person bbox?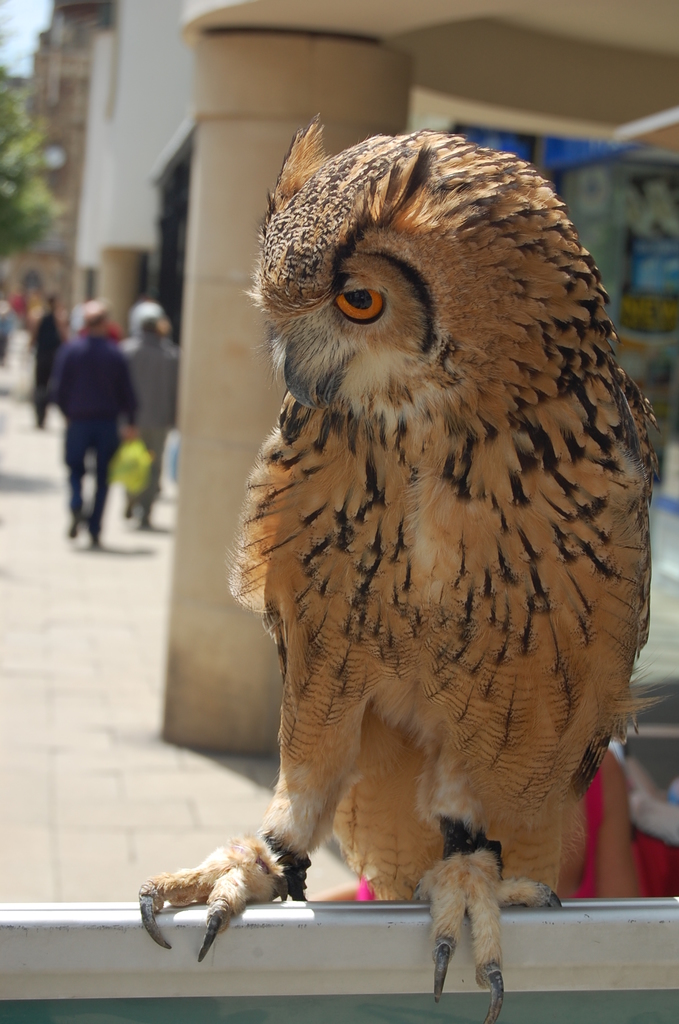
bbox=[111, 299, 188, 529]
